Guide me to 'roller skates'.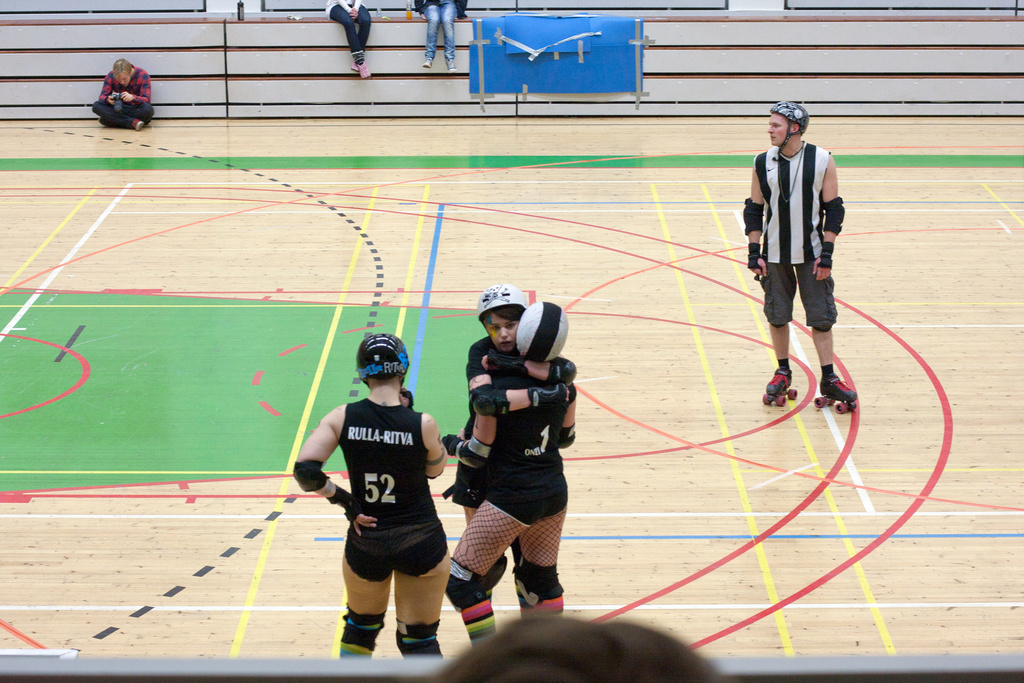
Guidance: (760, 365, 798, 406).
